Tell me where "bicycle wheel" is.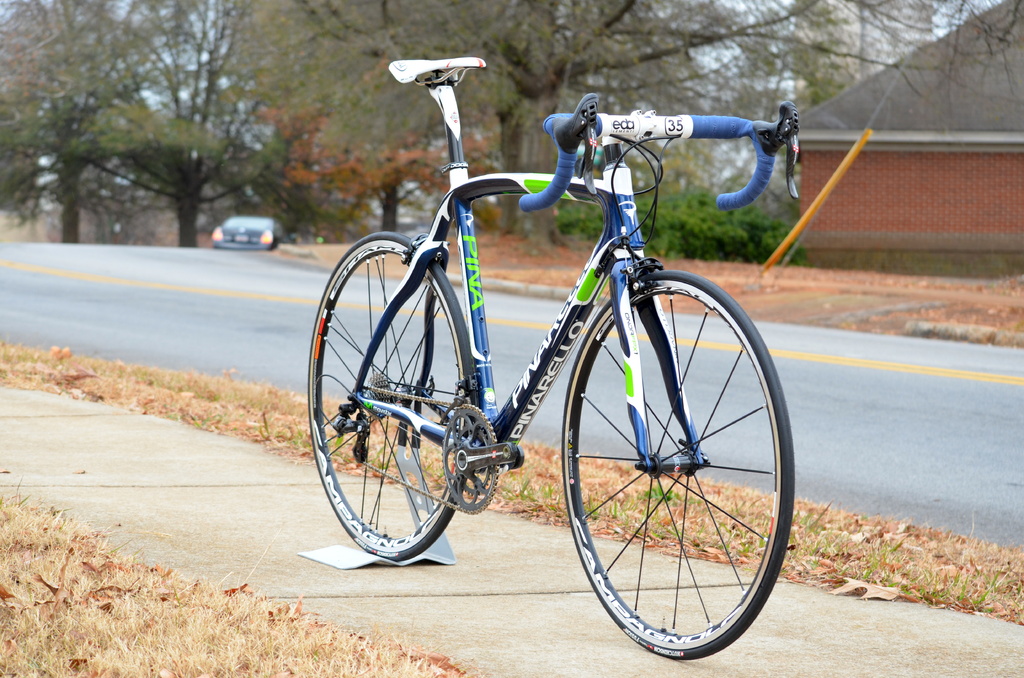
"bicycle wheel" is at bbox=(516, 288, 785, 665).
